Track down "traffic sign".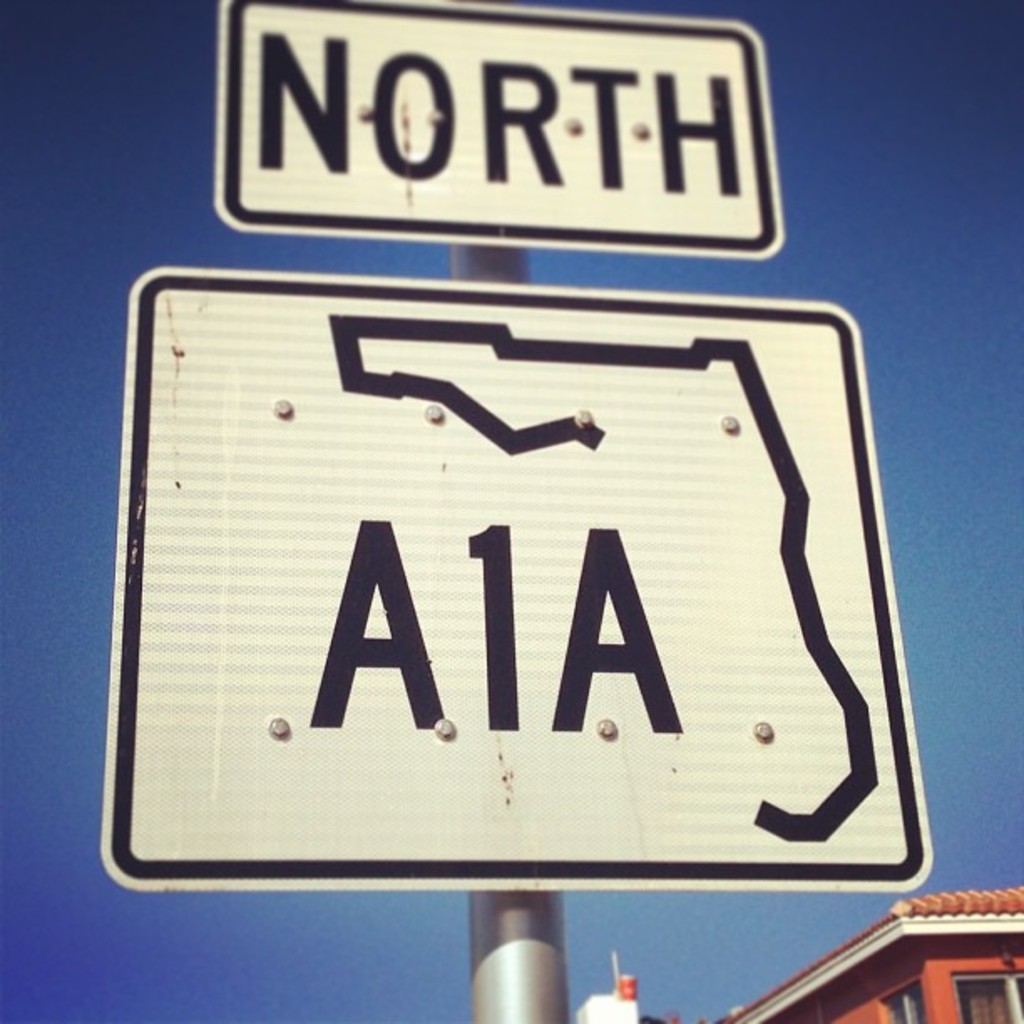
Tracked to 102,271,922,897.
